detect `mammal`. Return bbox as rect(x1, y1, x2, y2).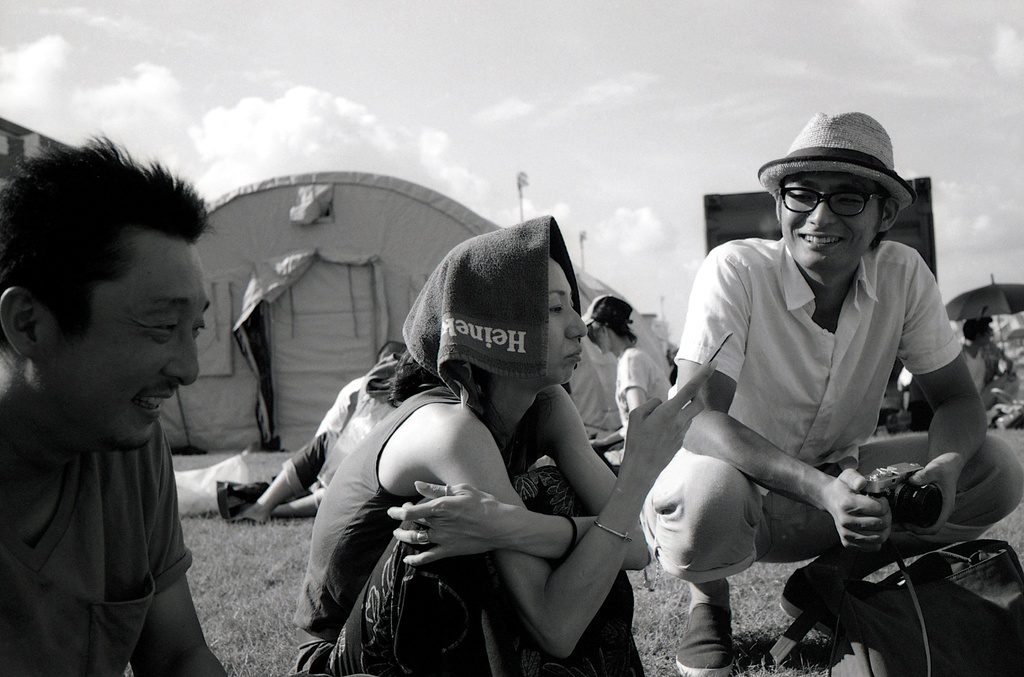
rect(0, 142, 241, 635).
